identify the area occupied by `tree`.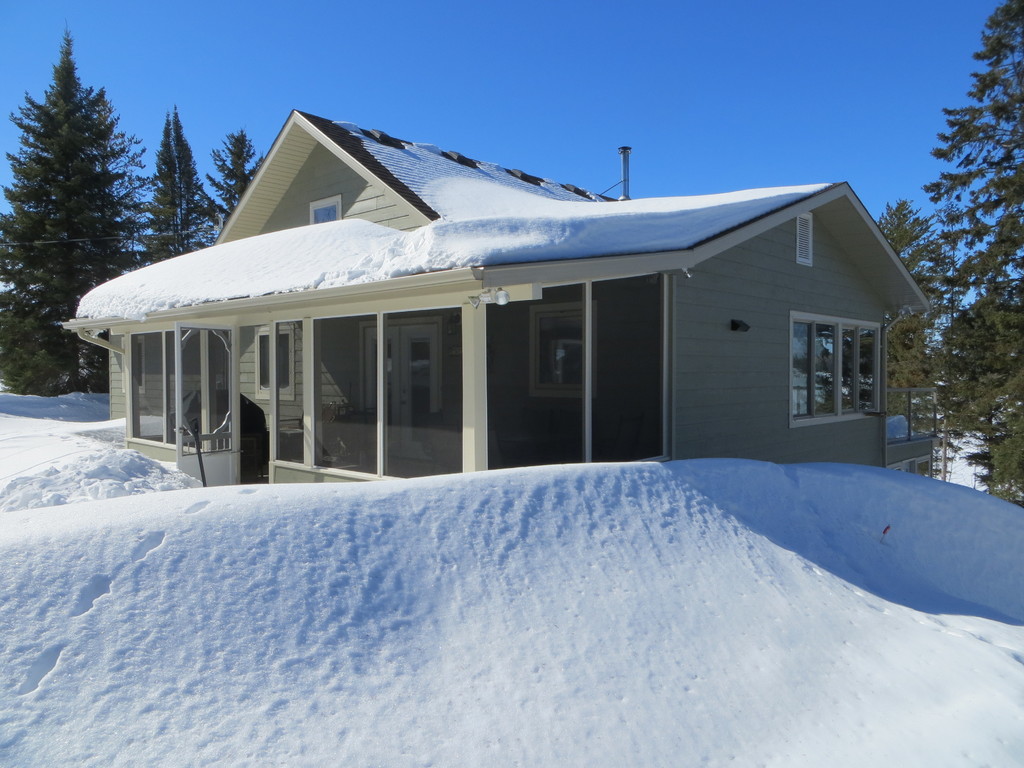
Area: bbox=[922, 0, 1023, 505].
